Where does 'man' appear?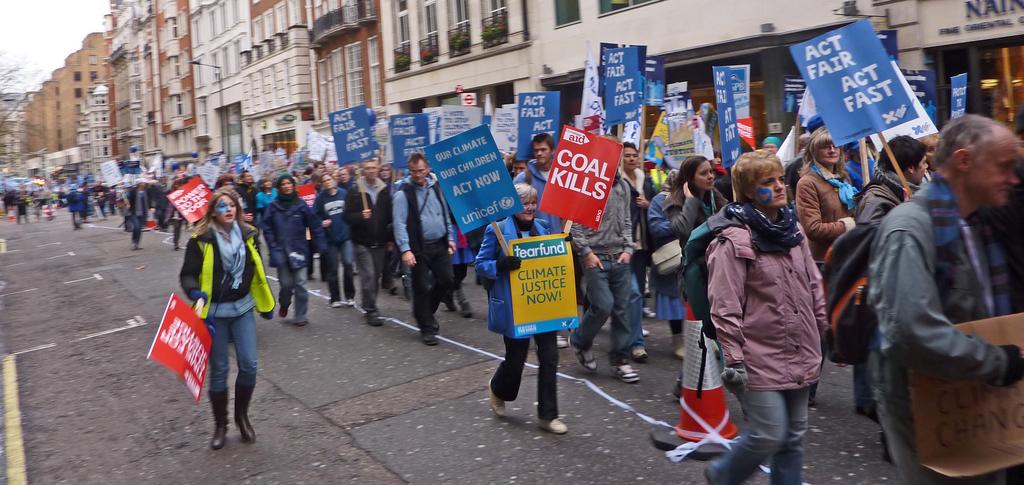
Appears at bbox=[512, 156, 528, 181].
